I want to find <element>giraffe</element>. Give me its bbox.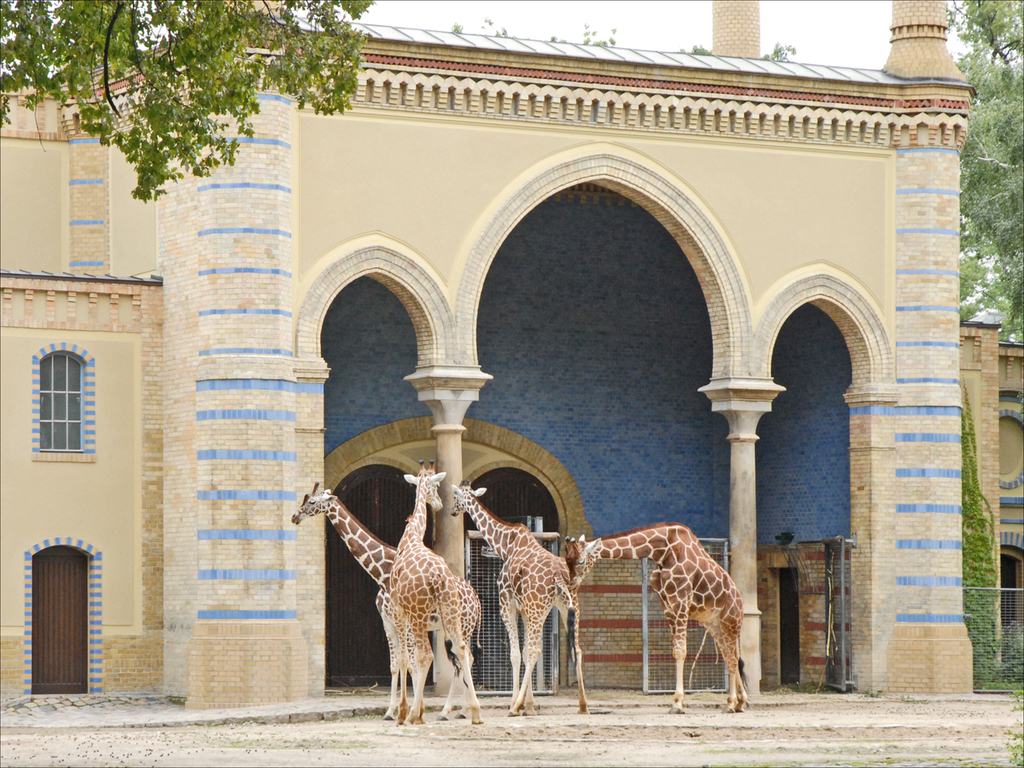
[560,522,747,712].
